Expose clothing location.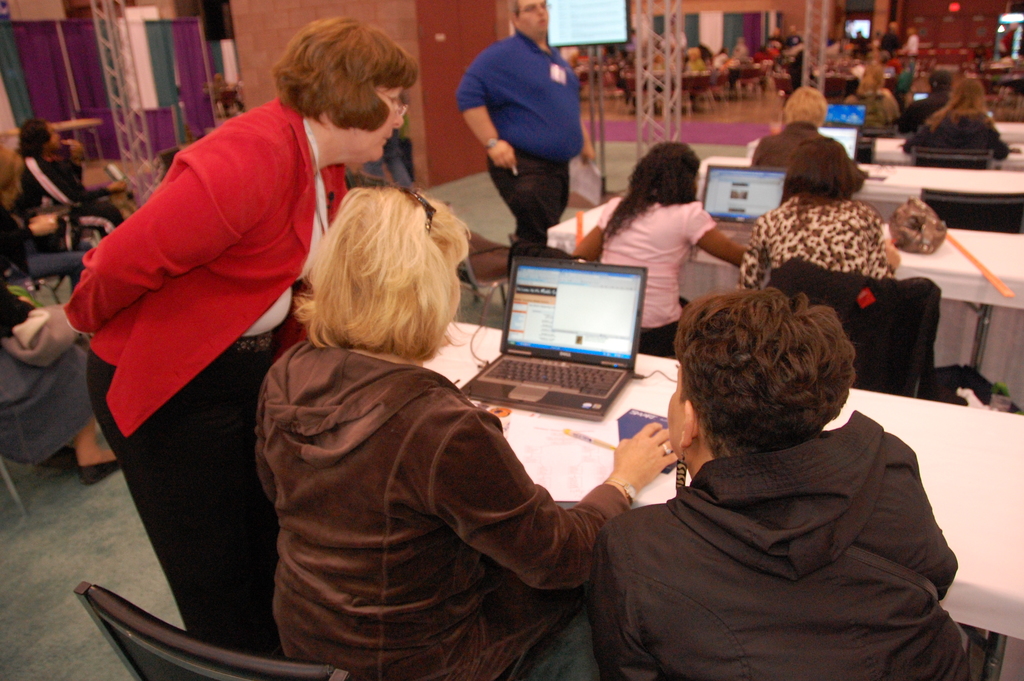
Exposed at 16:155:121:238.
